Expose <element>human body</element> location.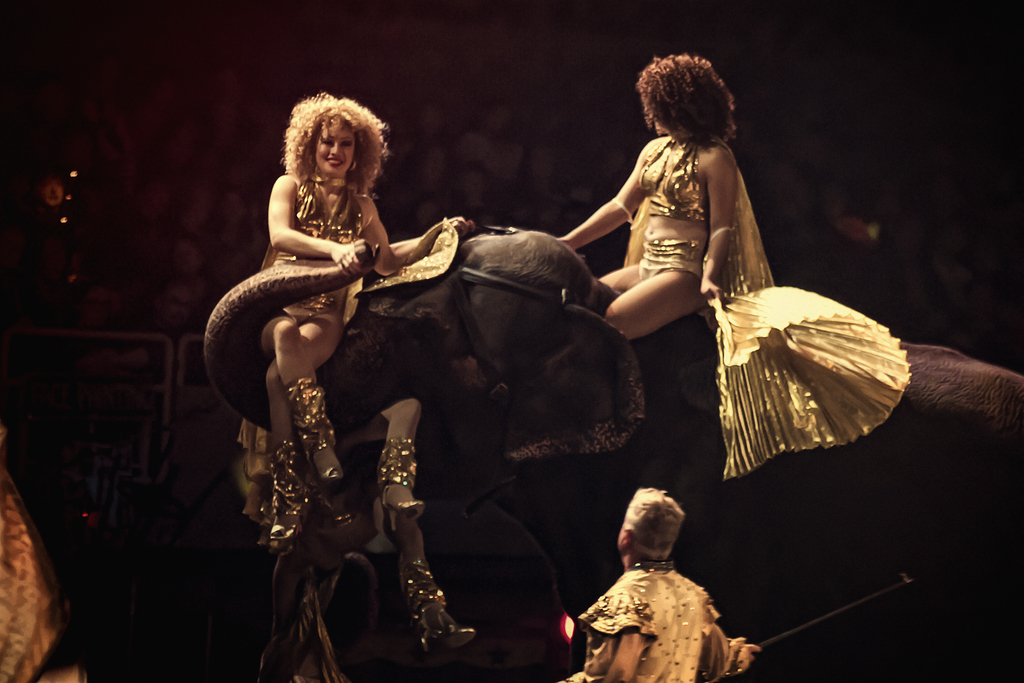
Exposed at bbox=[559, 49, 911, 479].
